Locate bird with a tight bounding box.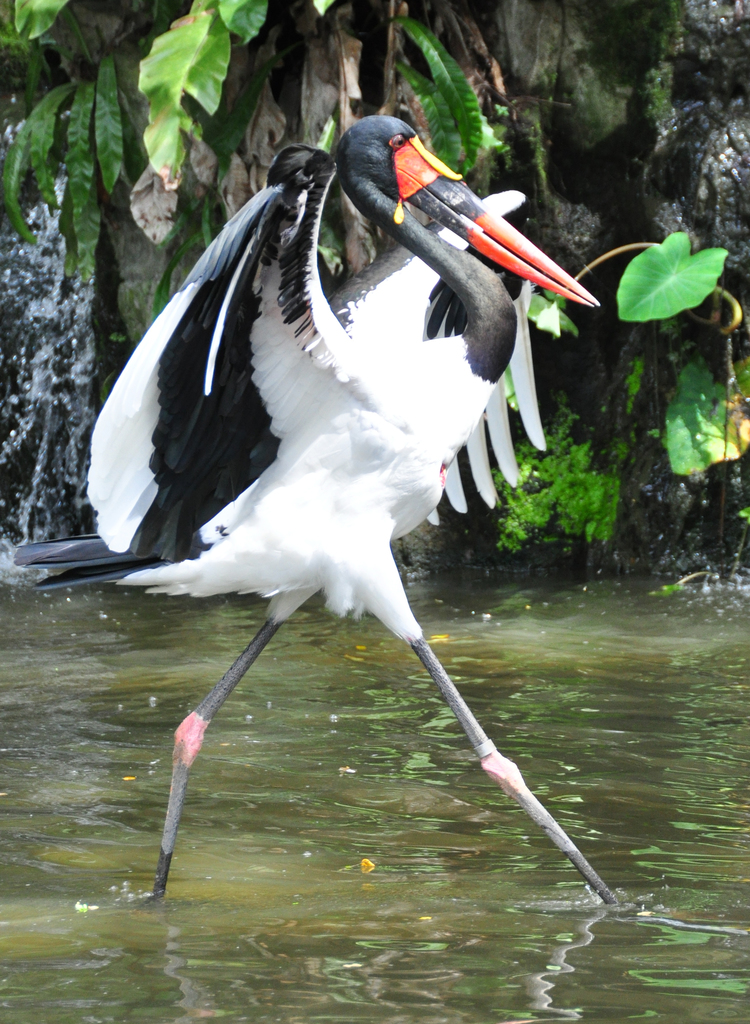
bbox=[44, 99, 624, 877].
